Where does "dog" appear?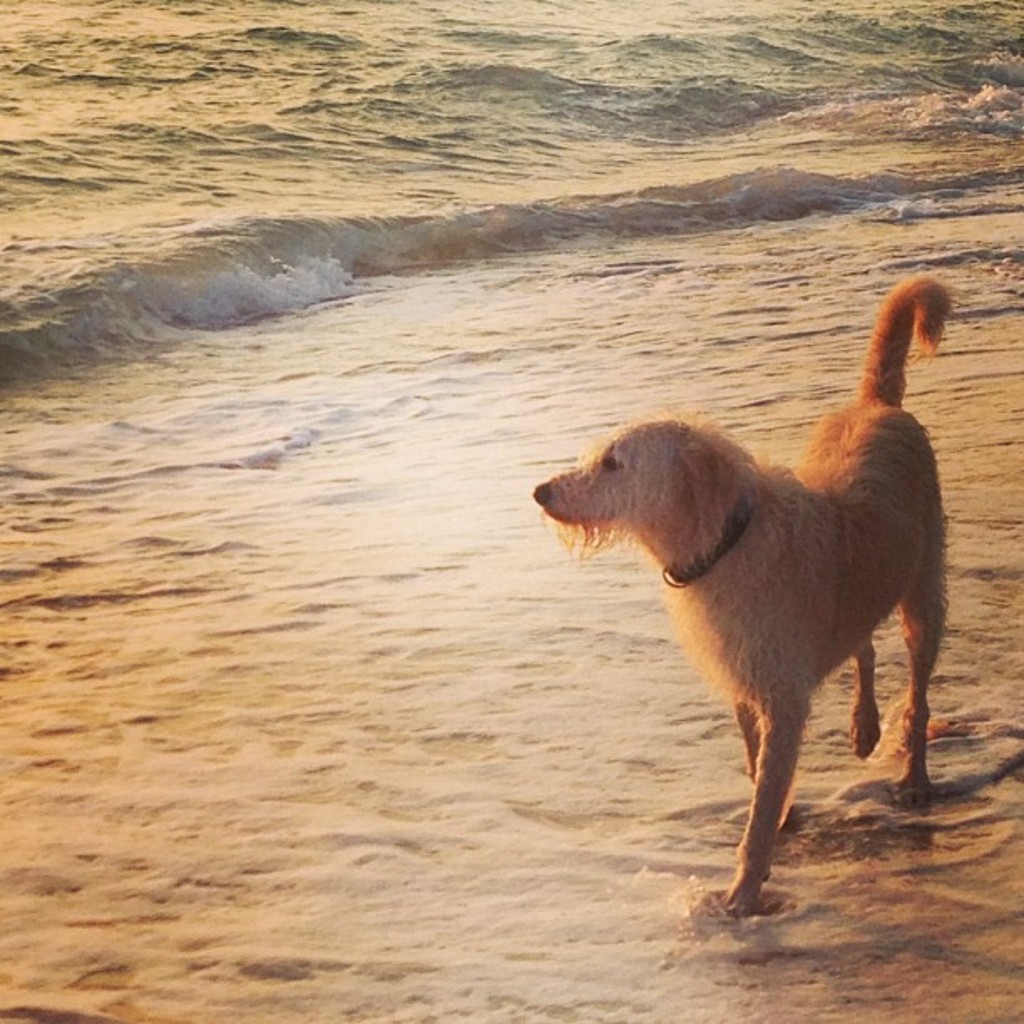
Appears at (529,274,959,925).
